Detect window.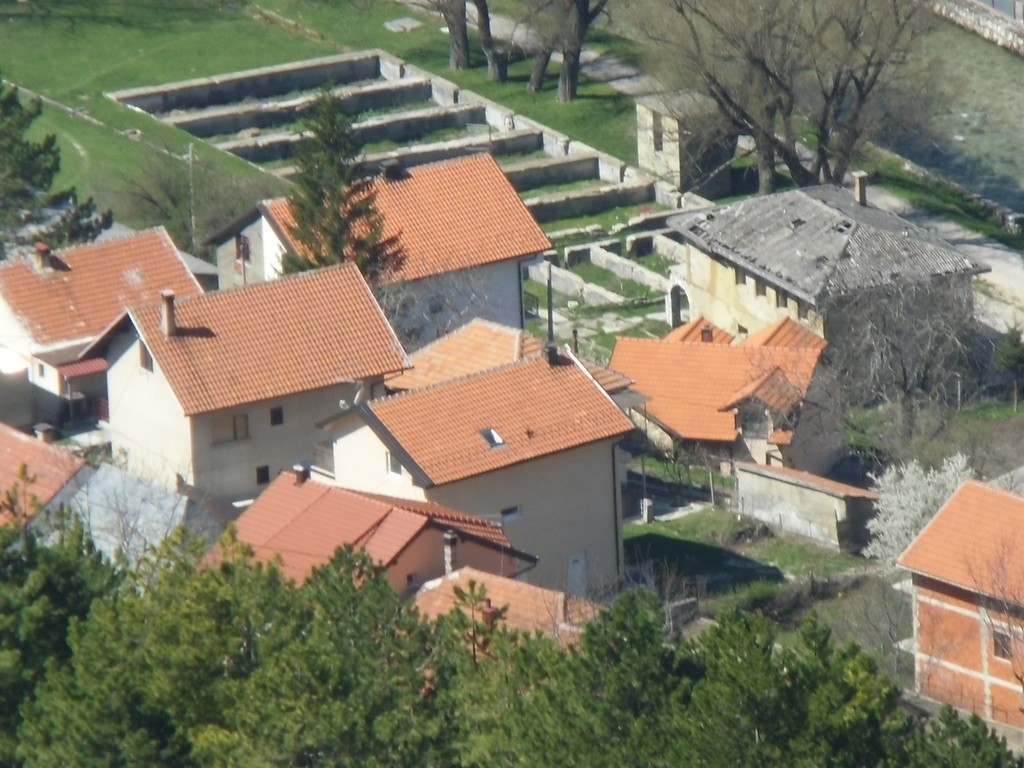
Detected at Rect(133, 342, 156, 373).
